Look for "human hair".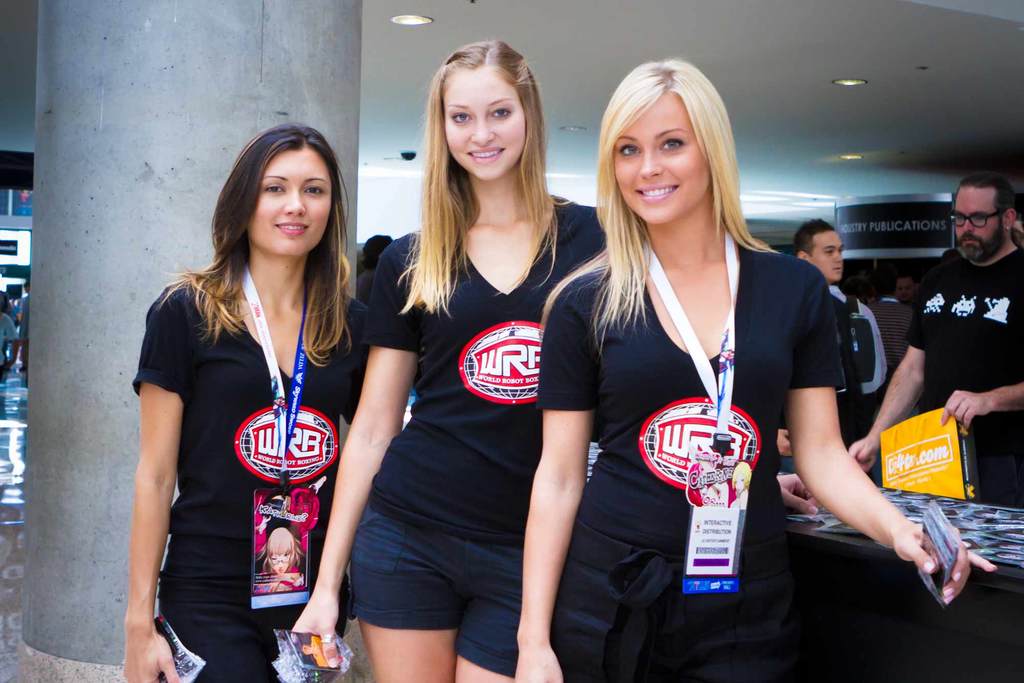
Found: locate(539, 58, 783, 357).
